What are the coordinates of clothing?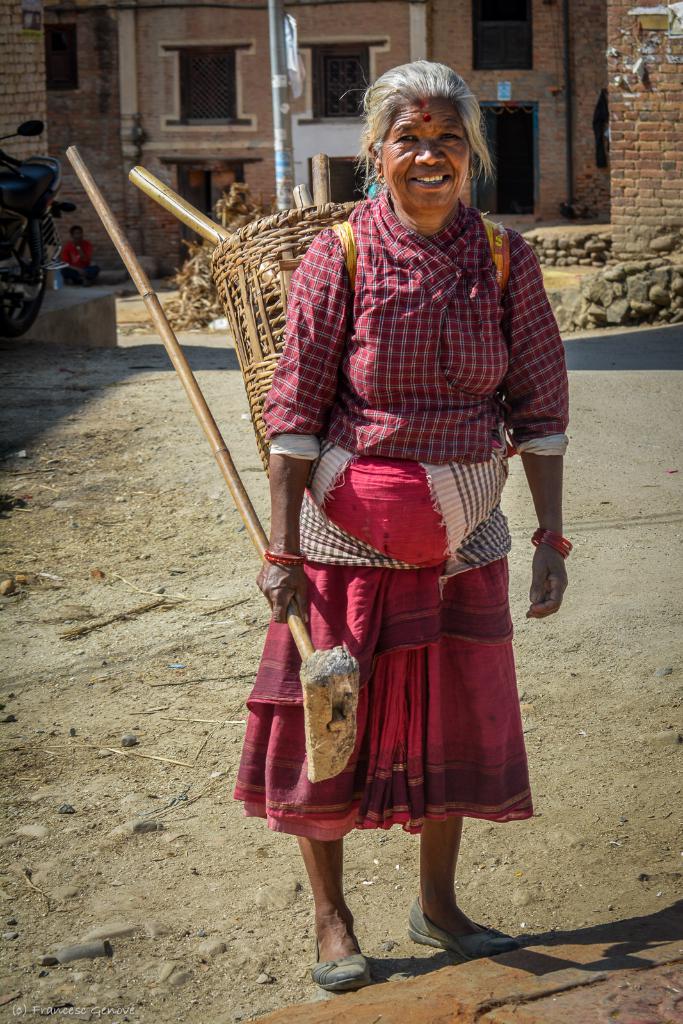
BBox(58, 240, 98, 279).
